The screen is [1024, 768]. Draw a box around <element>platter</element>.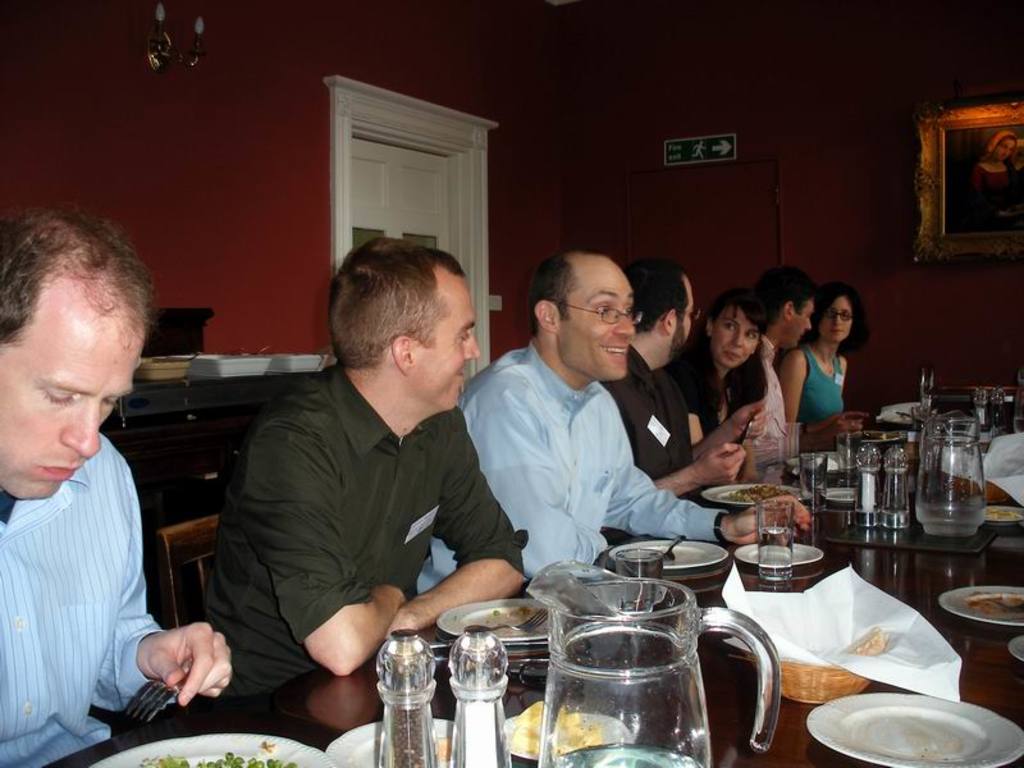
Rect(806, 692, 1023, 767).
